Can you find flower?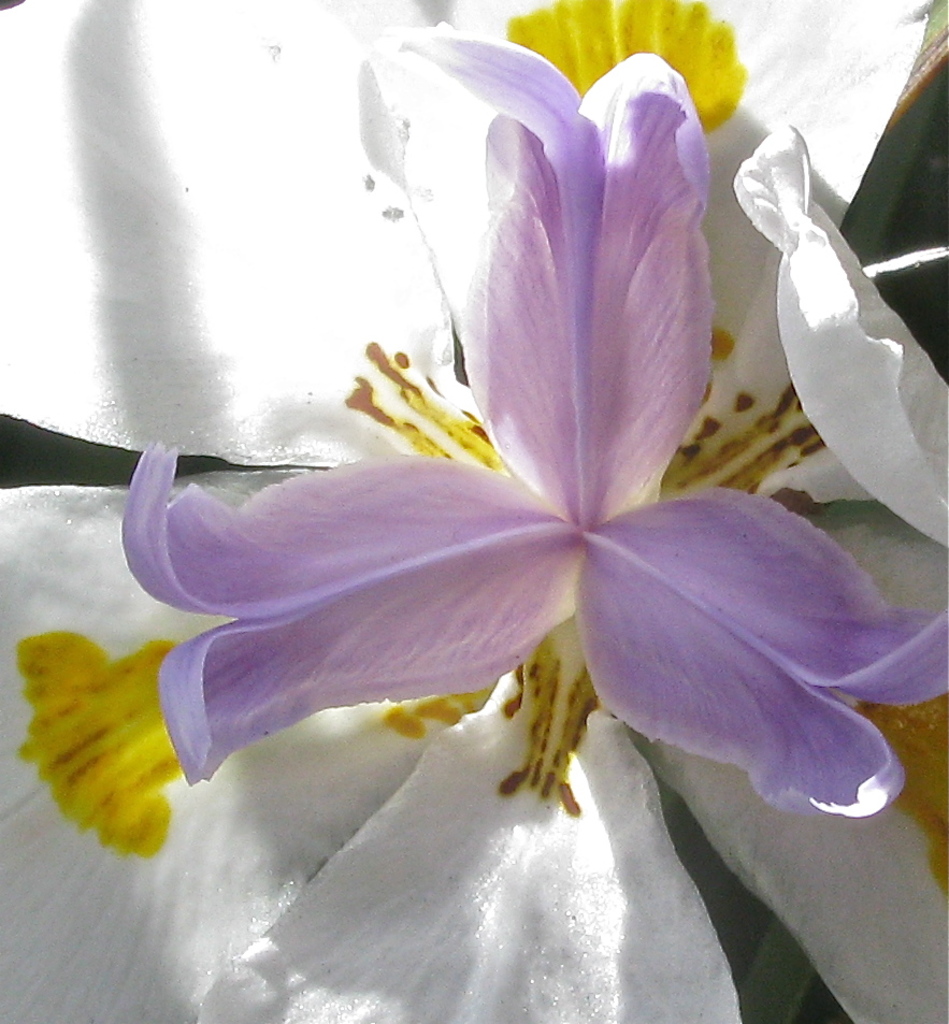
Yes, bounding box: locate(0, 0, 948, 1023).
